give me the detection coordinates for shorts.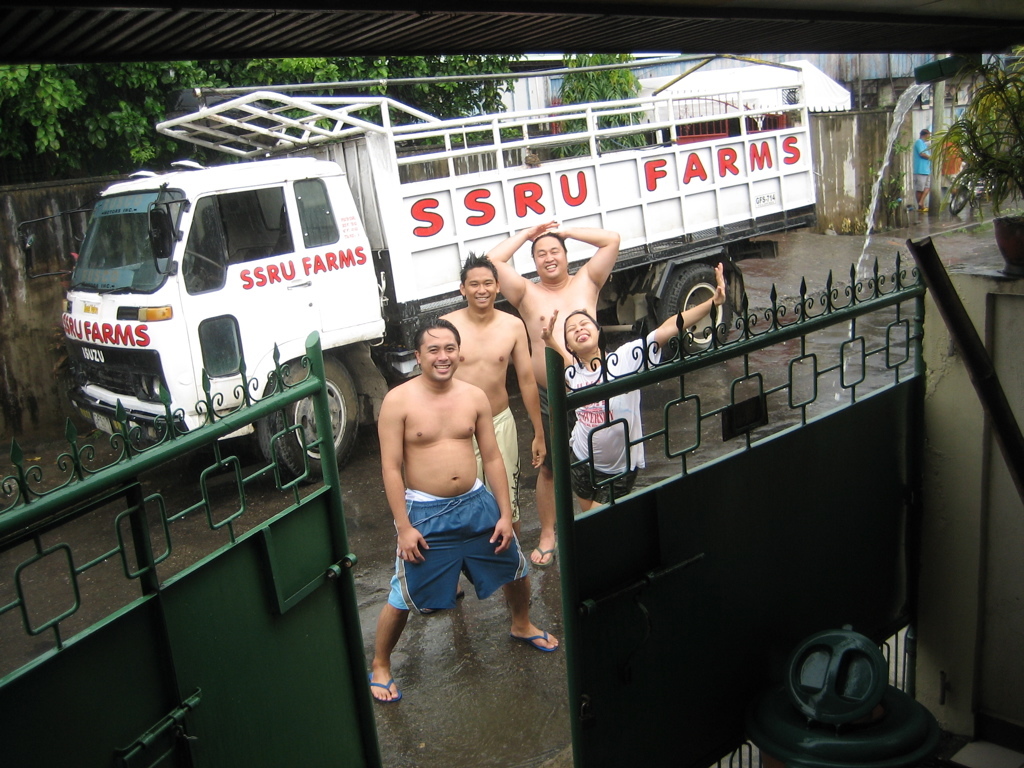
[left=569, top=437, right=631, bottom=502].
